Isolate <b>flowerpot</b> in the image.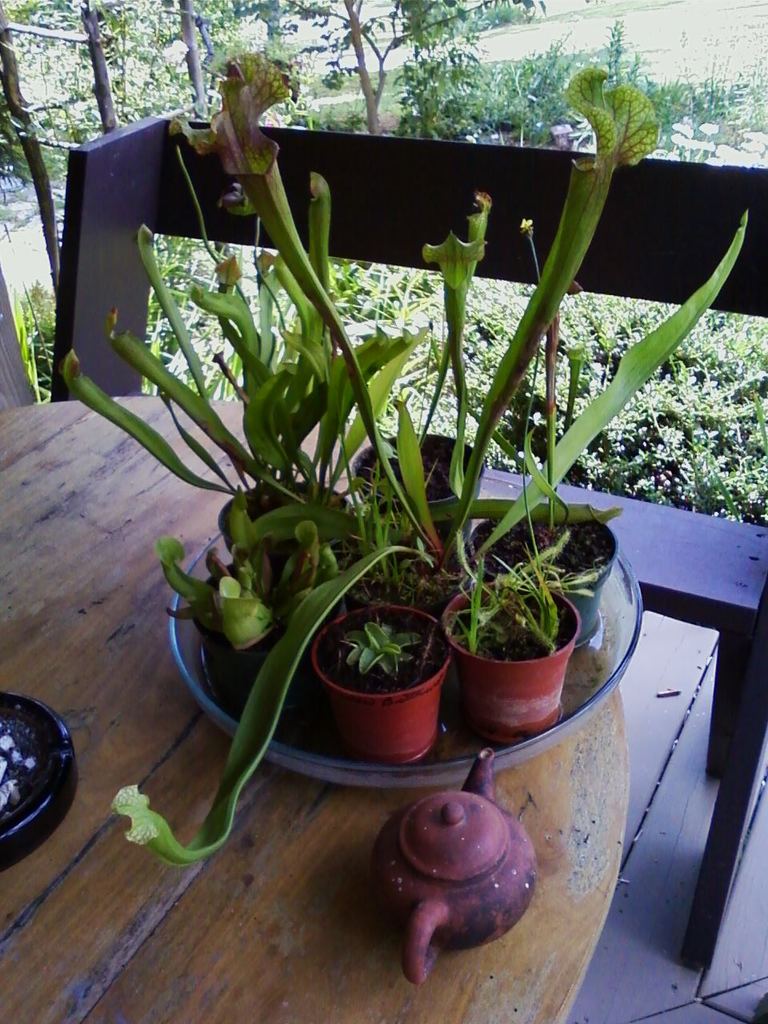
Isolated region: Rect(324, 614, 463, 767).
